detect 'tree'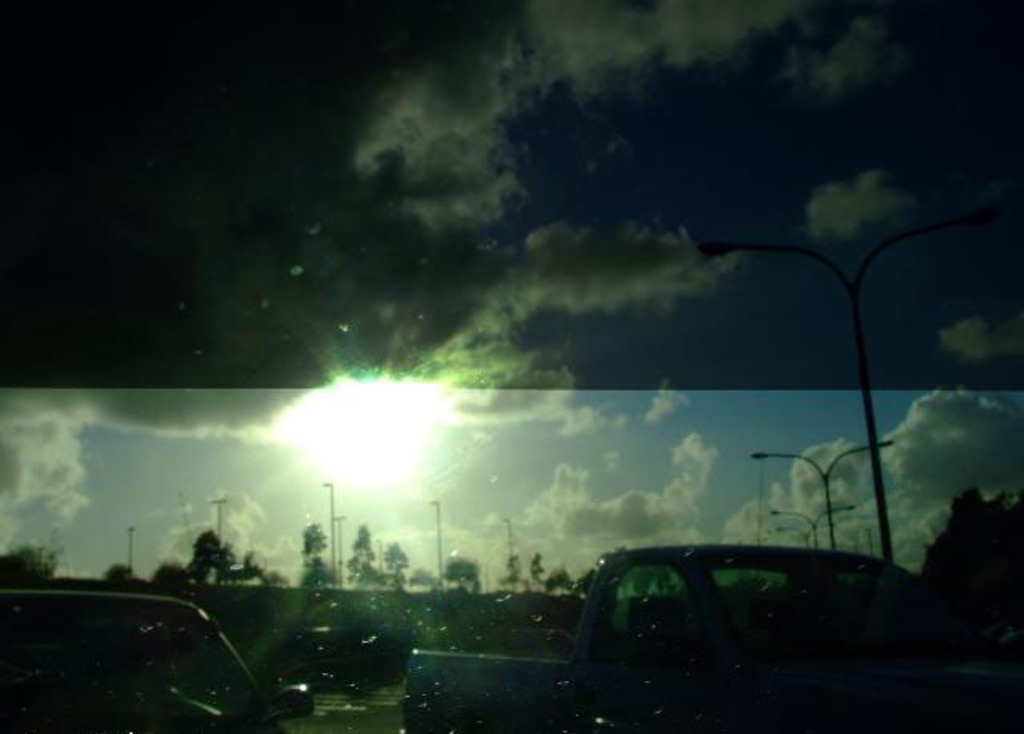
{"left": 154, "top": 529, "right": 230, "bottom": 588}
